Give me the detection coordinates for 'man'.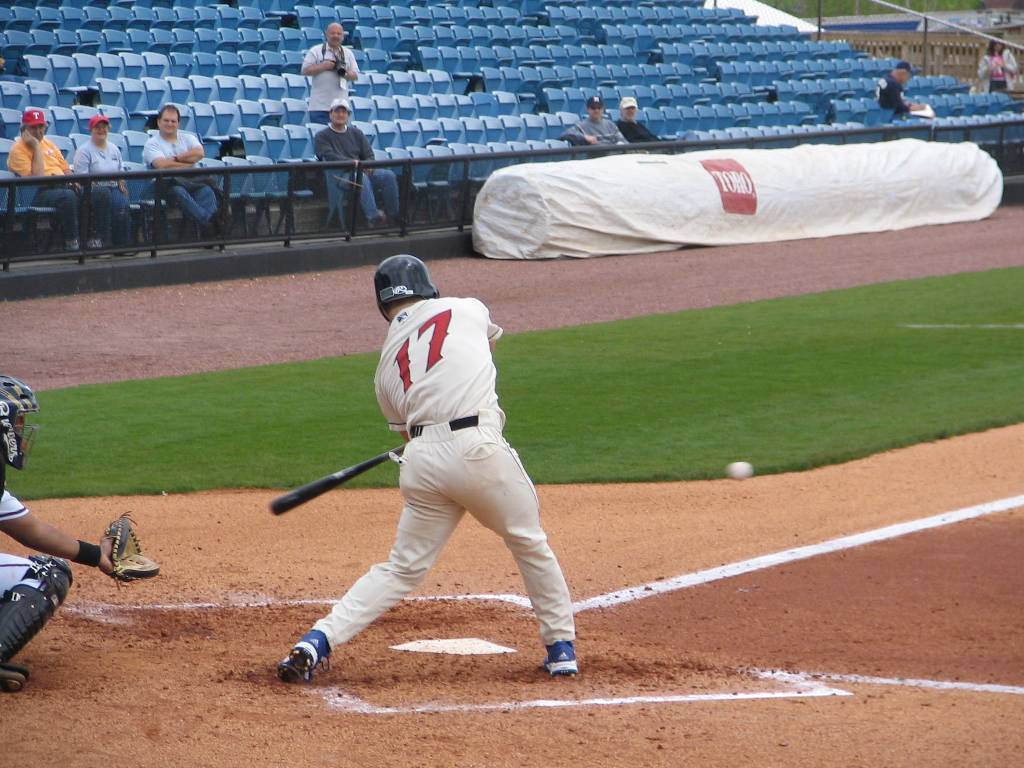
(left=12, top=109, right=112, bottom=254).
